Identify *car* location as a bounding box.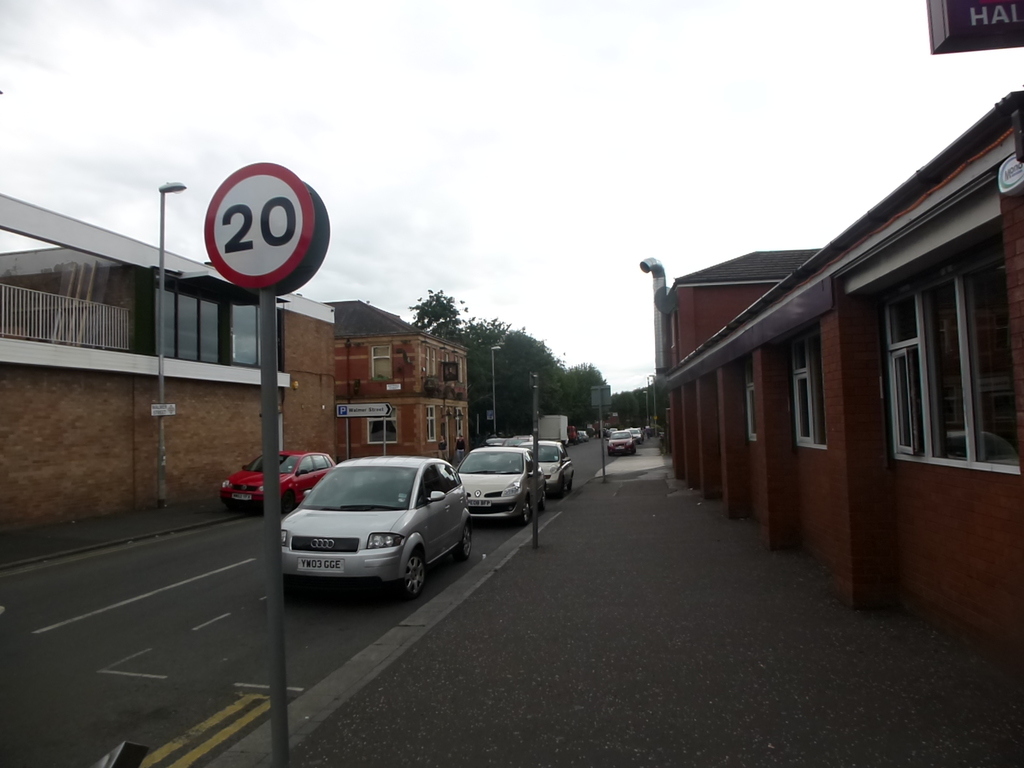
(518,439,575,500).
